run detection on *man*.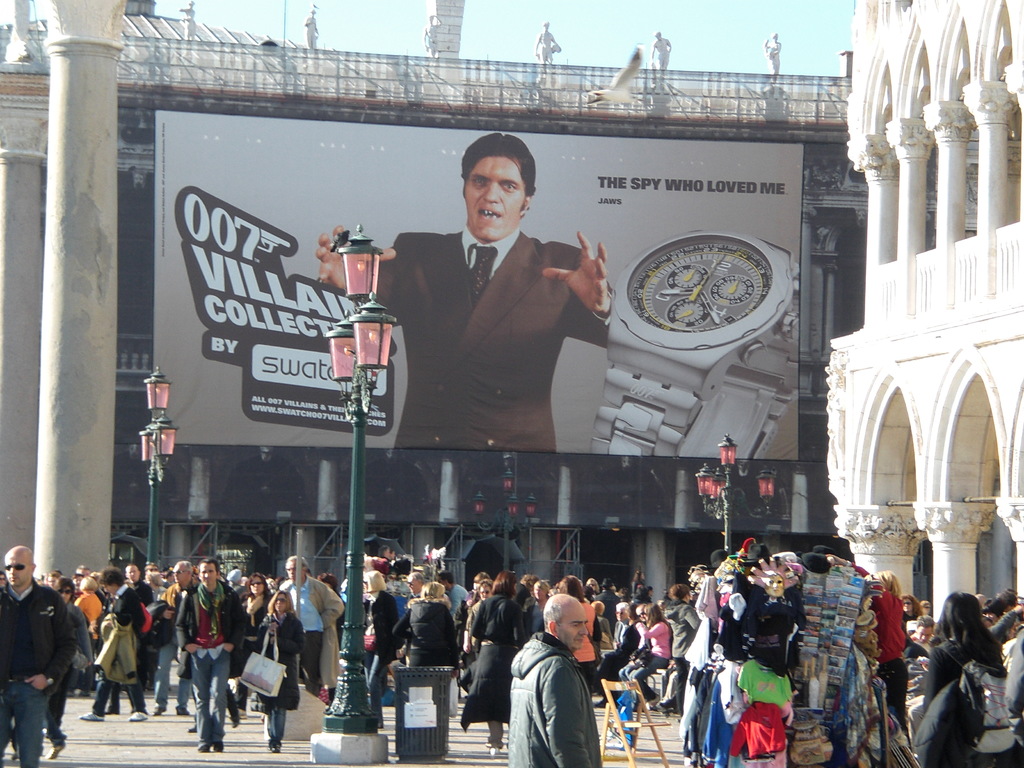
Result: select_region(157, 559, 200, 714).
